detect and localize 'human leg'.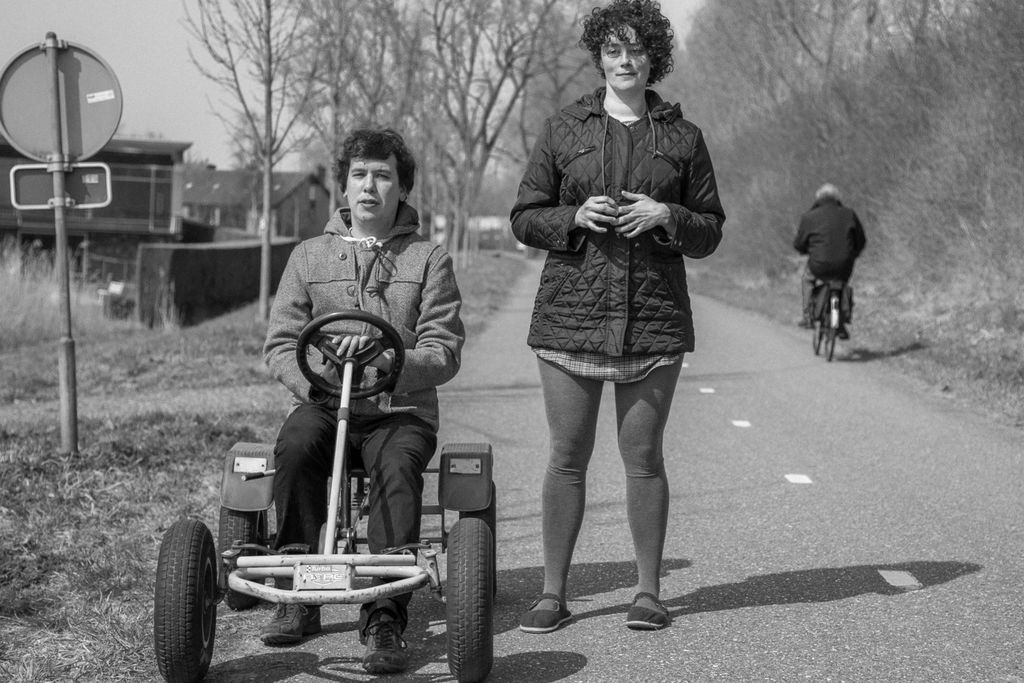
Localized at <region>273, 392, 320, 645</region>.
